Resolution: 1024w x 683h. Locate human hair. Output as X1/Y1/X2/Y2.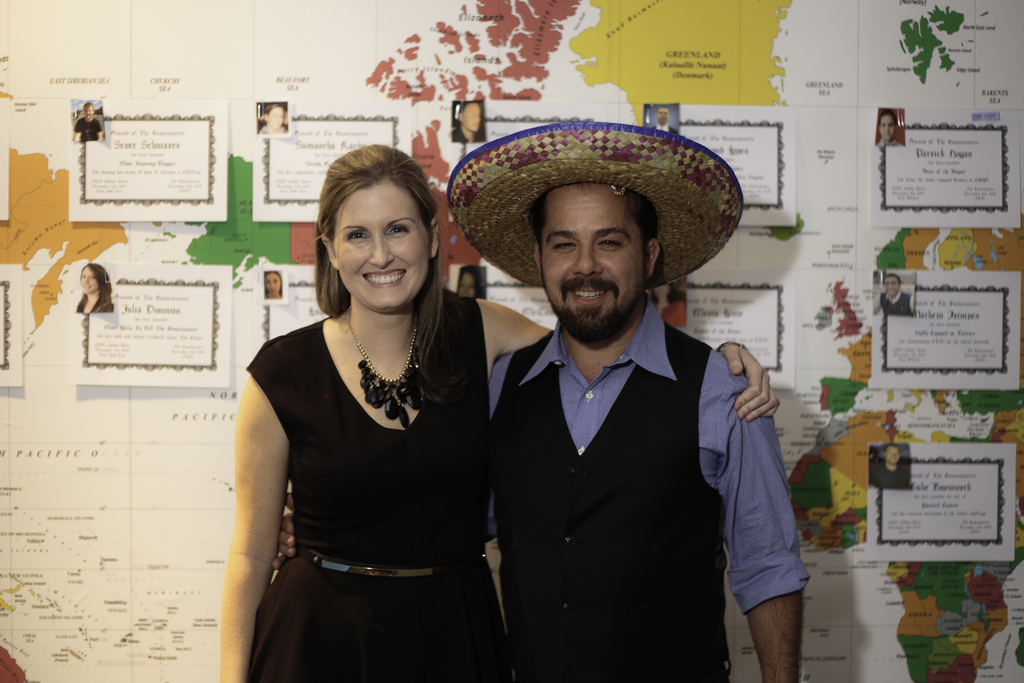
525/174/661/280.
